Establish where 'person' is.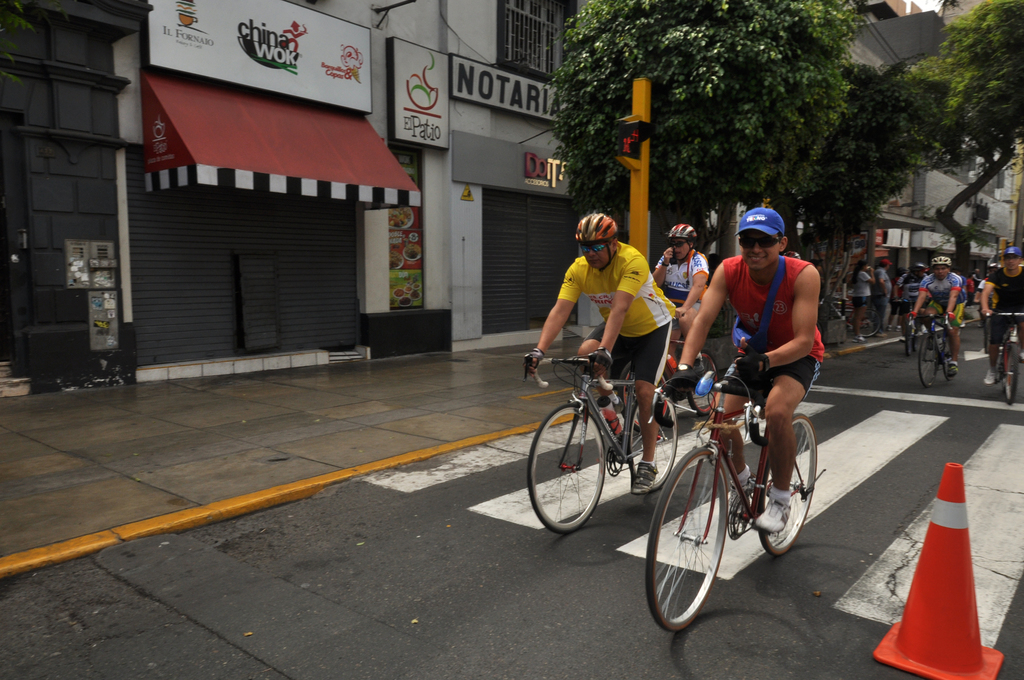
Established at box(680, 216, 833, 547).
